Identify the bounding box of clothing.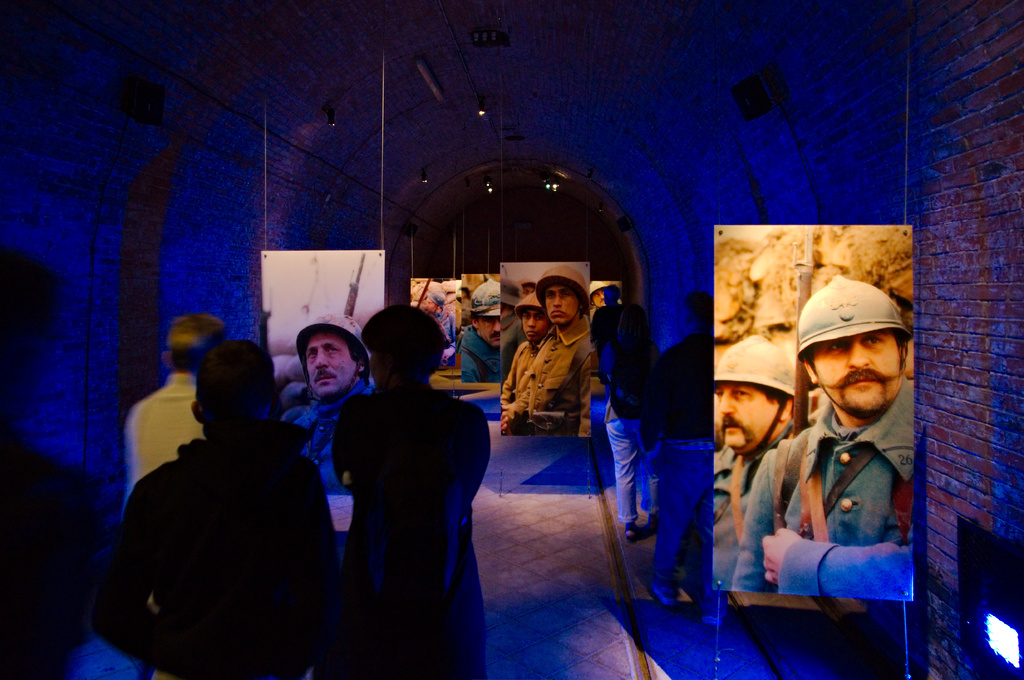
bbox=[641, 331, 730, 617].
